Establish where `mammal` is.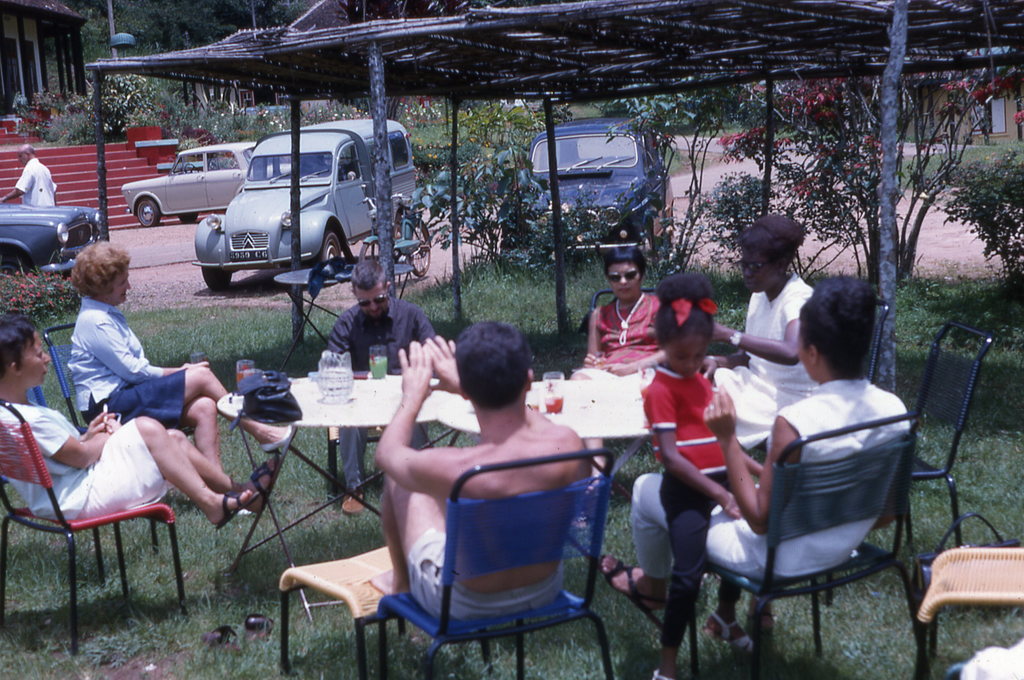
Established at 319, 250, 446, 513.
